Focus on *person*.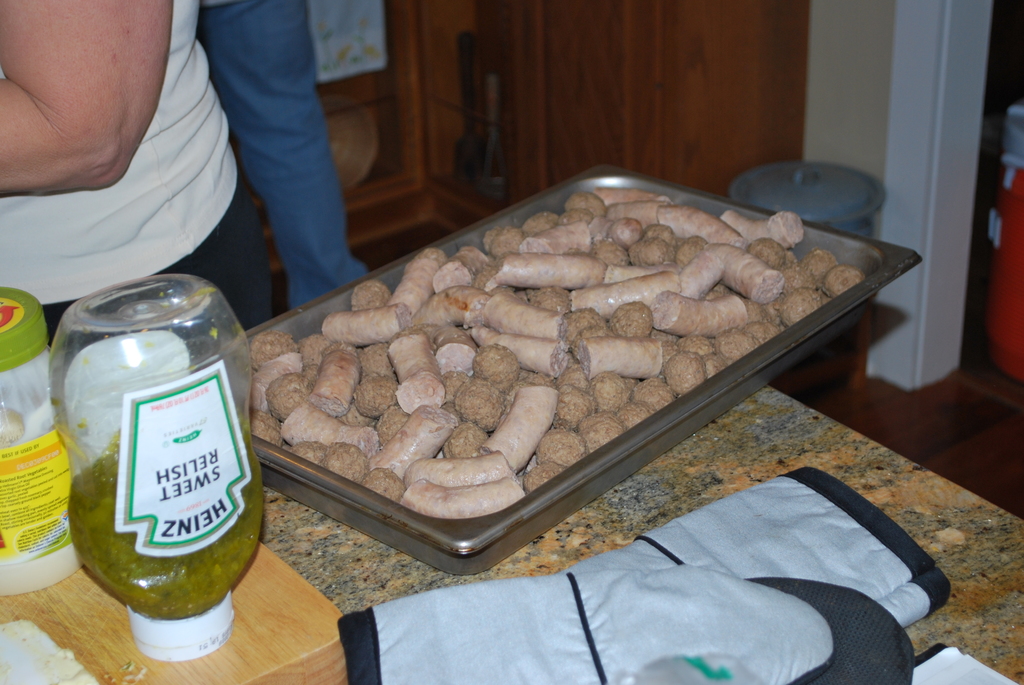
Focused at bbox(0, 0, 284, 320).
